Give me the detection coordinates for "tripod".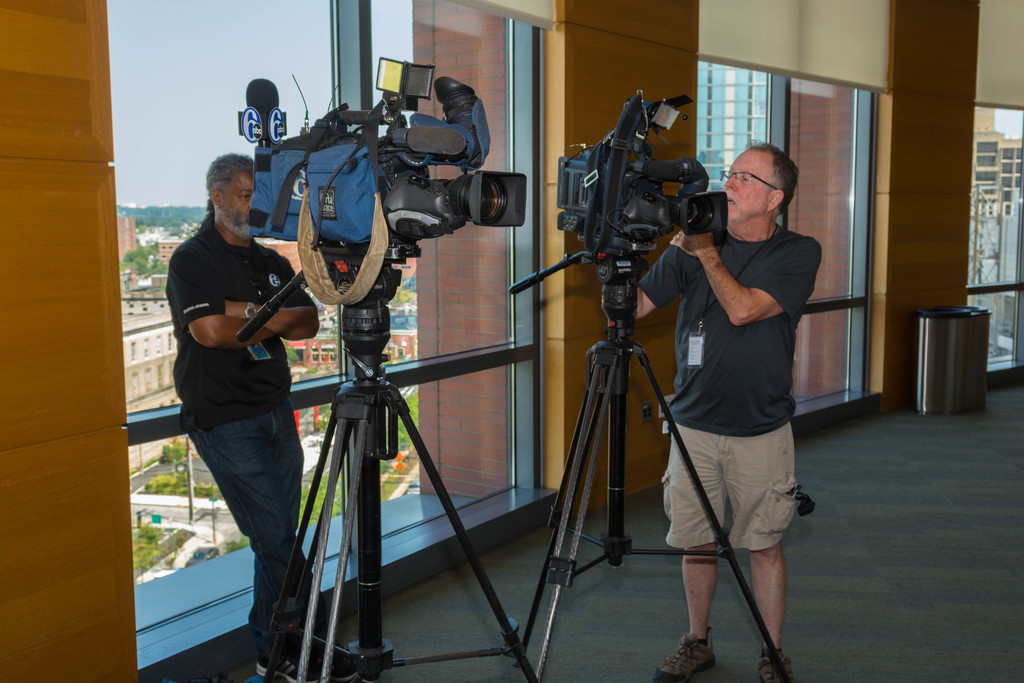
[left=511, top=235, right=791, bottom=682].
